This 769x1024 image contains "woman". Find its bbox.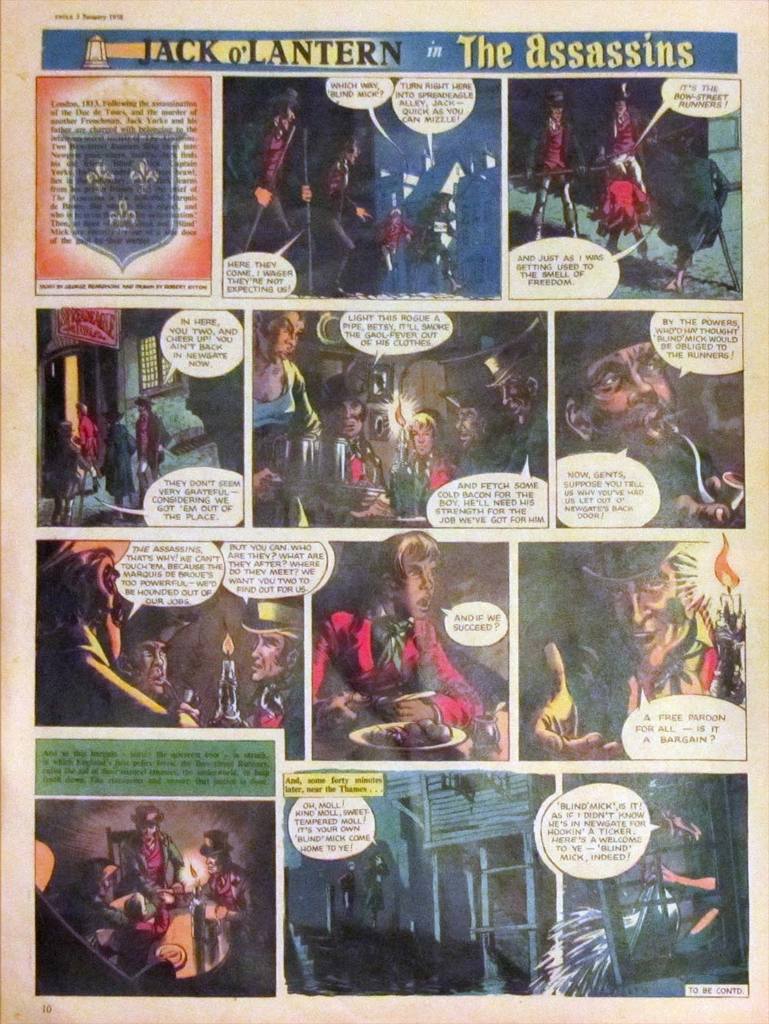
left=307, top=527, right=480, bottom=731.
